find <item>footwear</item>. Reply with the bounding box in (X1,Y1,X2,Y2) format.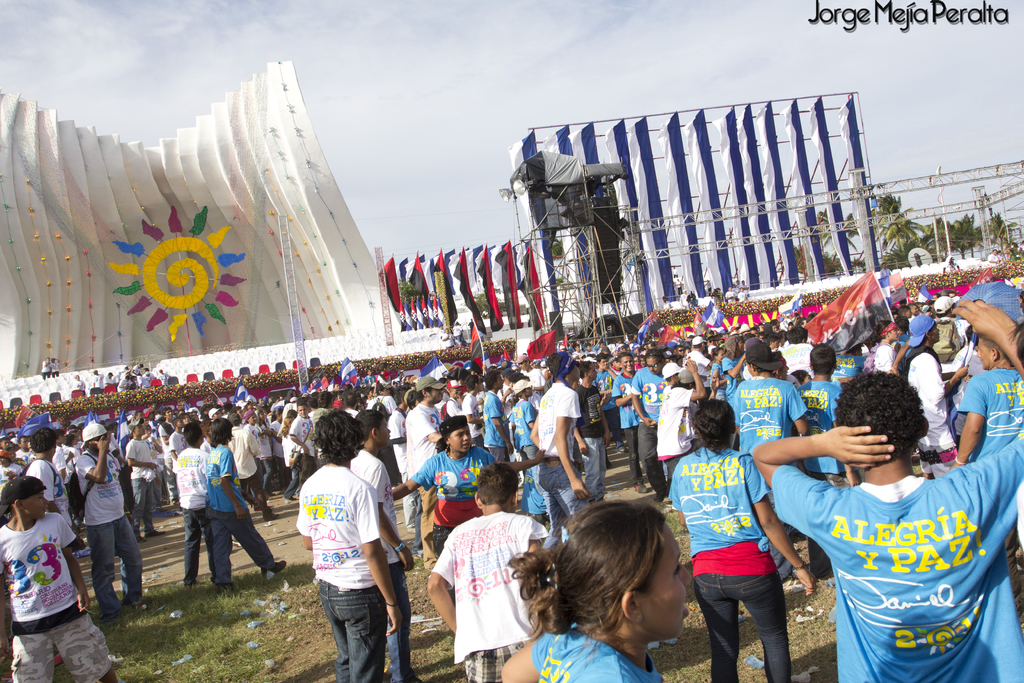
(214,579,235,591).
